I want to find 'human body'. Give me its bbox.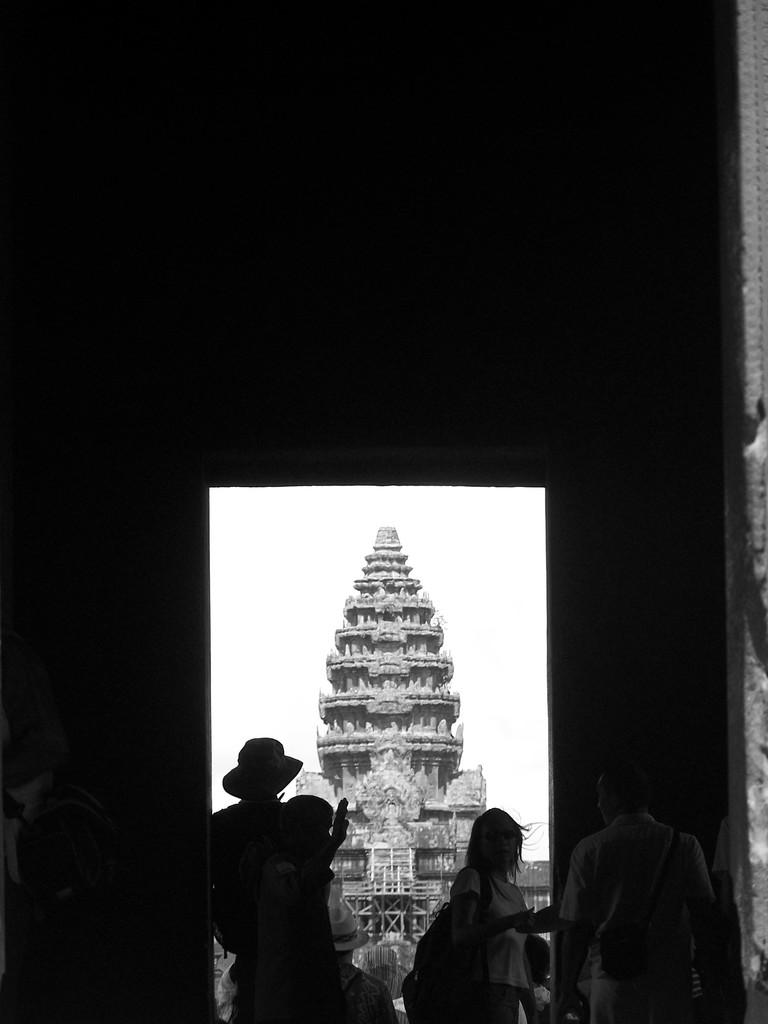
detection(433, 797, 566, 1008).
